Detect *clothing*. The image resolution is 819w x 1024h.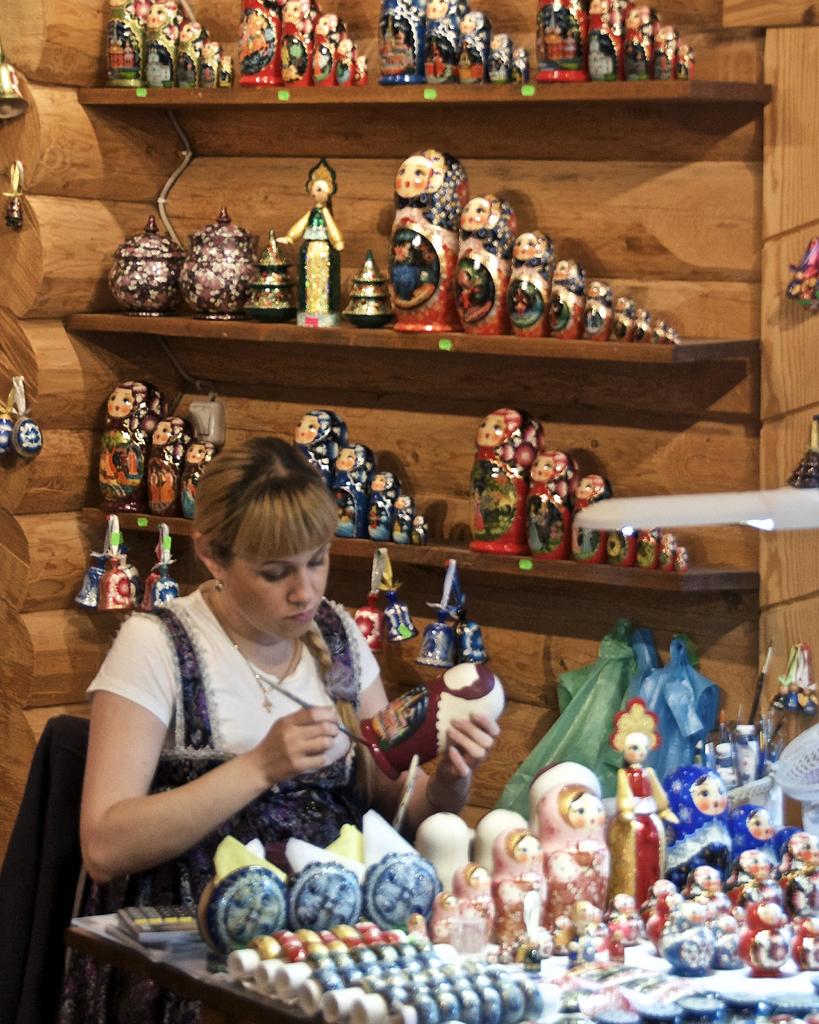
bbox=[86, 578, 394, 1023].
